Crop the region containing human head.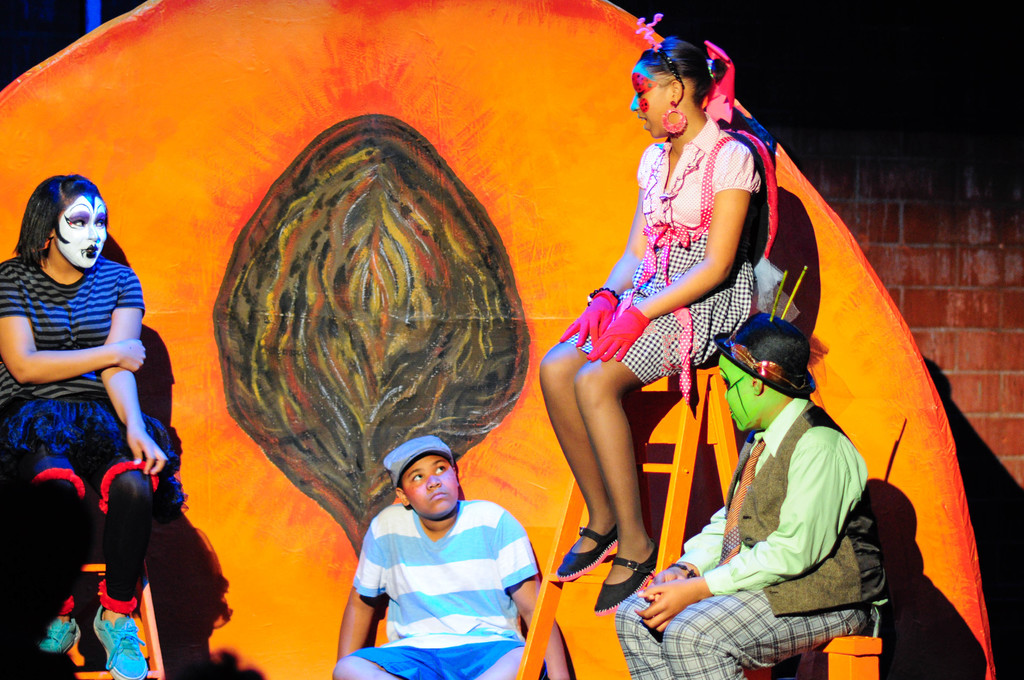
Crop region: bbox=[625, 35, 728, 140].
